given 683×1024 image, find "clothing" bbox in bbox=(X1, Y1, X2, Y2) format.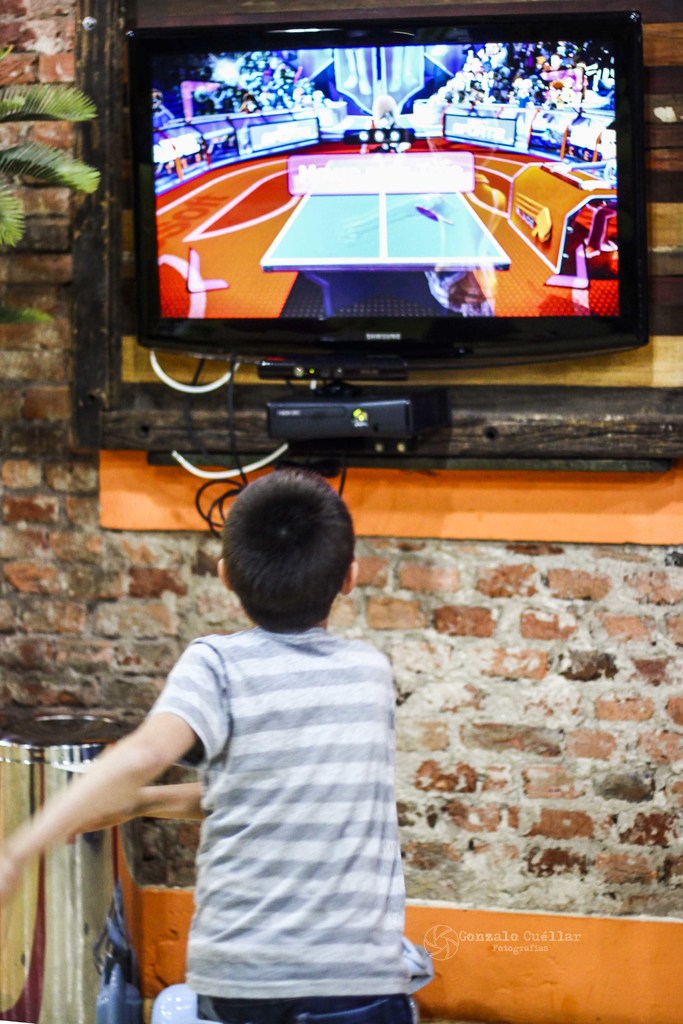
bbox=(145, 618, 438, 1023).
